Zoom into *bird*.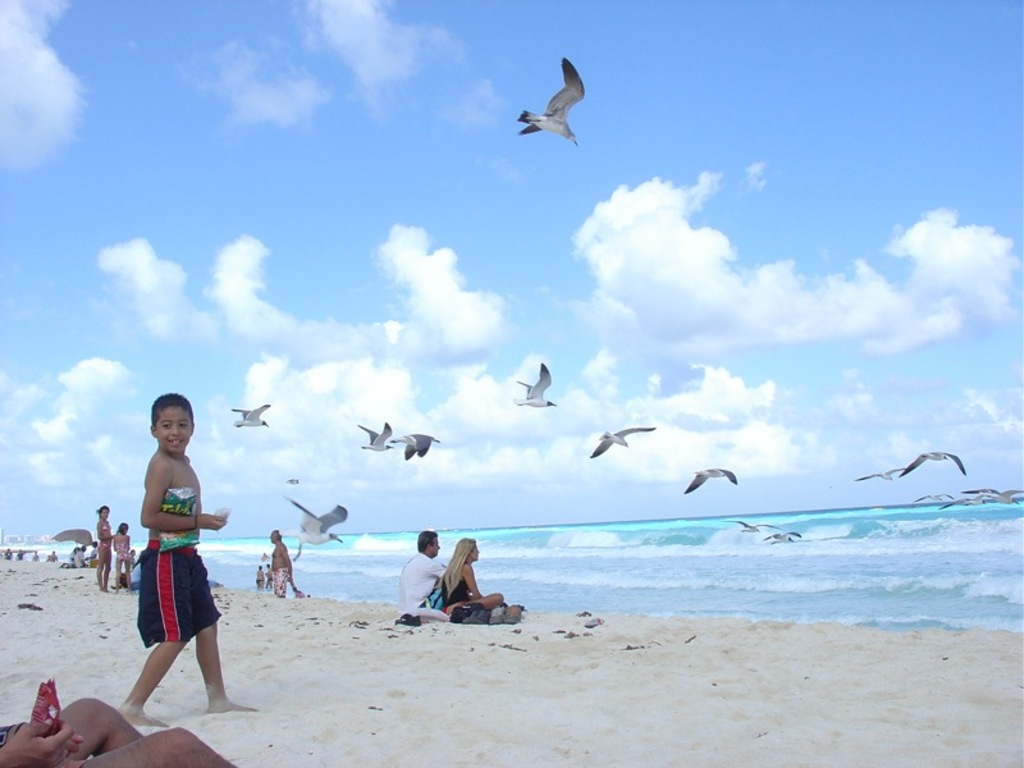
Zoom target: {"x1": 942, "y1": 494, "x2": 980, "y2": 508}.
